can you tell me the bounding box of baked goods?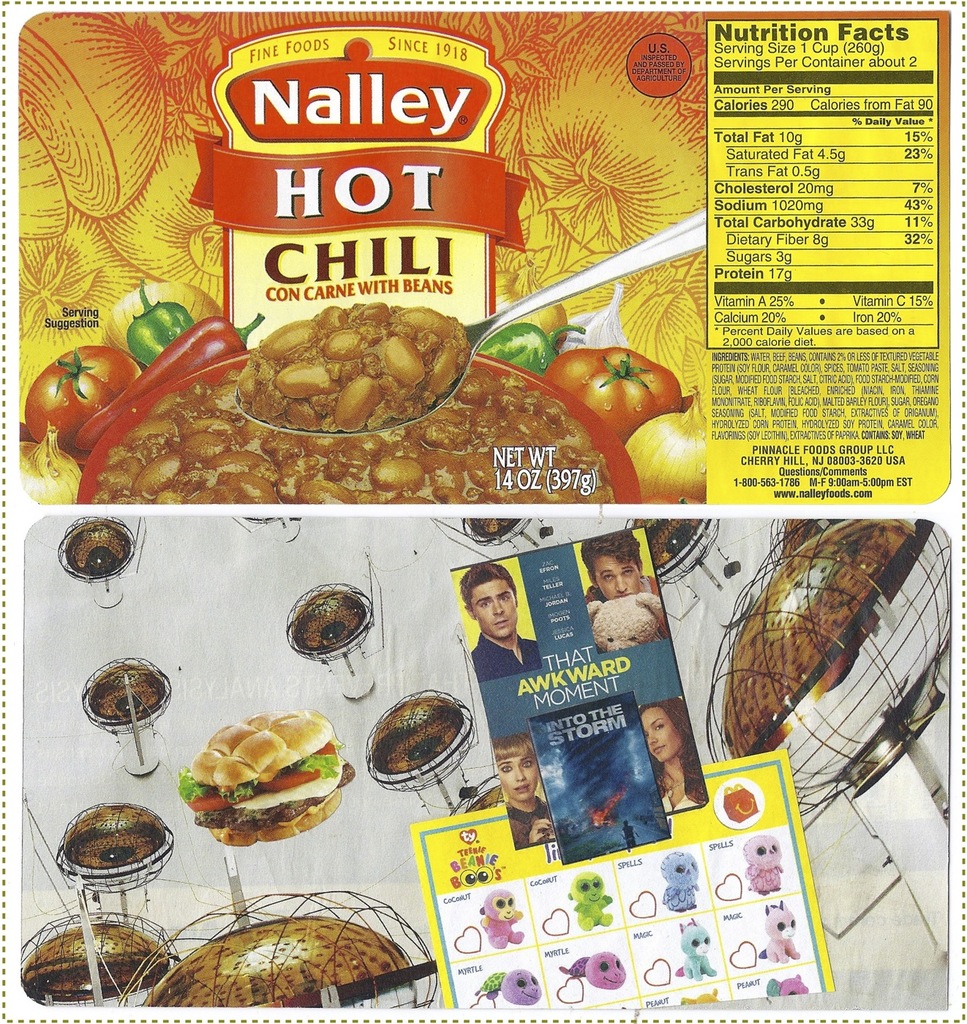
bbox=(628, 521, 708, 561).
